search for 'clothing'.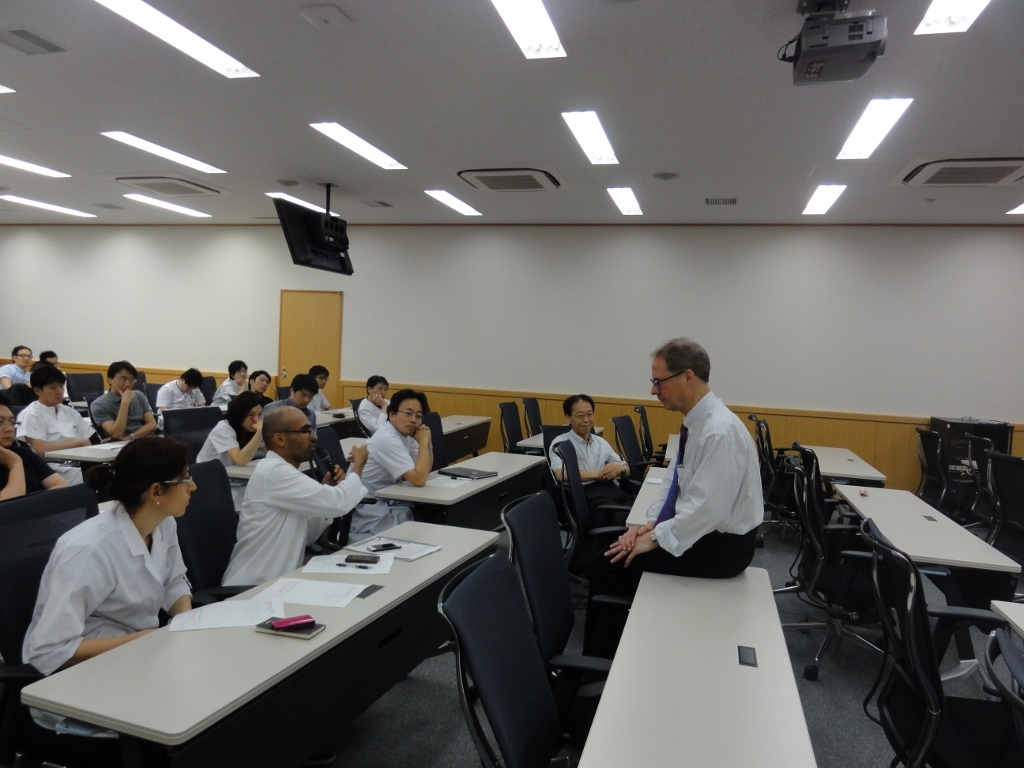
Found at {"left": 546, "top": 427, "right": 619, "bottom": 501}.
